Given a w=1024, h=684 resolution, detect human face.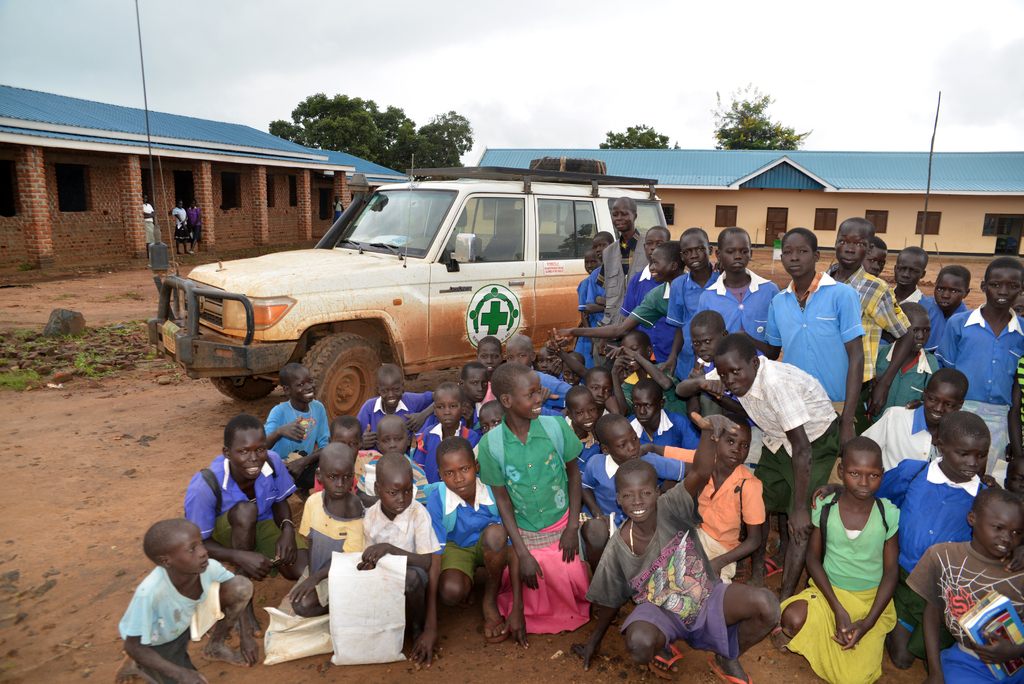
bbox=(630, 386, 664, 427).
